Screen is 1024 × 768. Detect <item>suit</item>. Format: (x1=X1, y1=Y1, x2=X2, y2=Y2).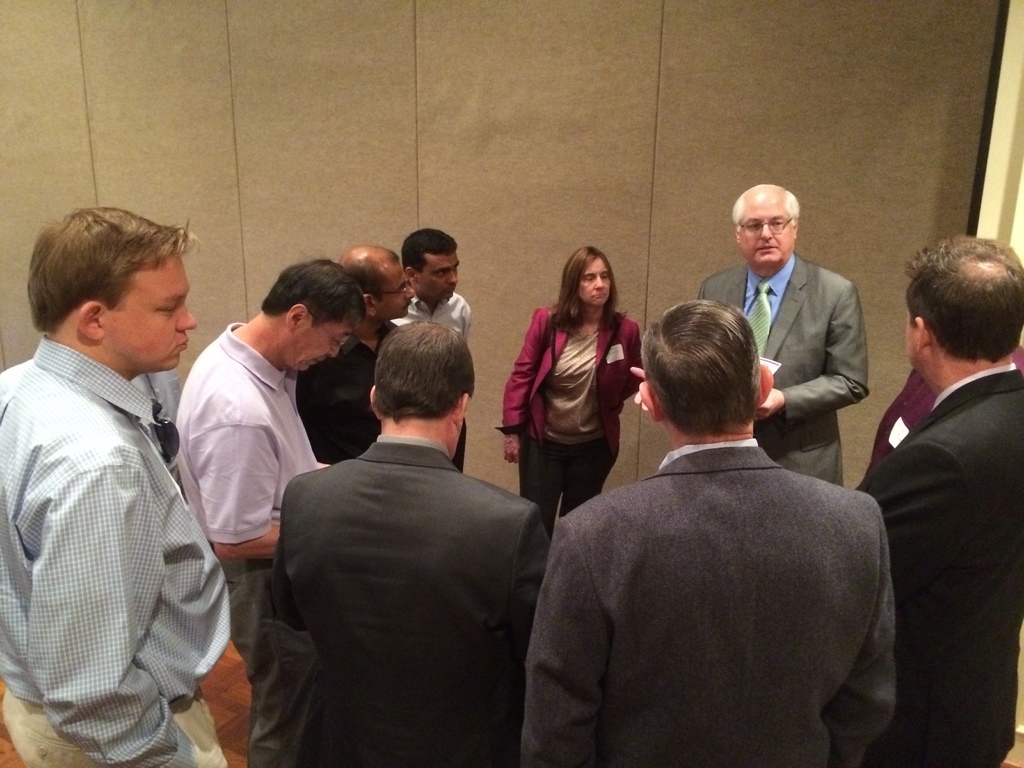
(x1=850, y1=360, x2=1023, y2=767).
